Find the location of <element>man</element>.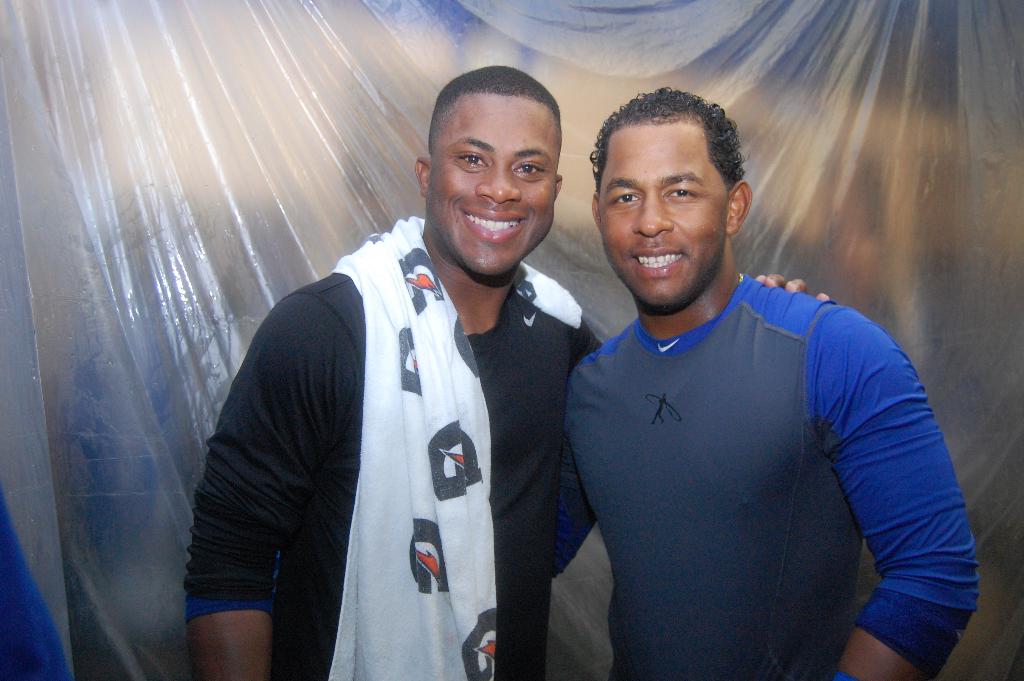
Location: box(176, 75, 623, 674).
